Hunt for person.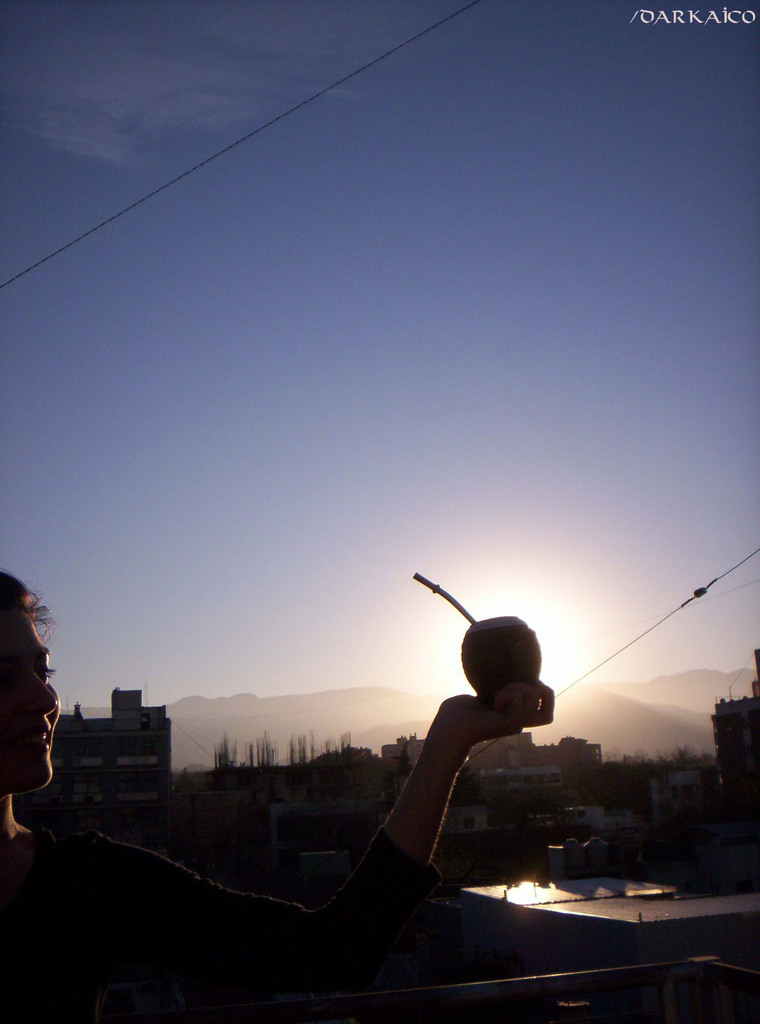
Hunted down at <bbox>0, 559, 561, 1011</bbox>.
